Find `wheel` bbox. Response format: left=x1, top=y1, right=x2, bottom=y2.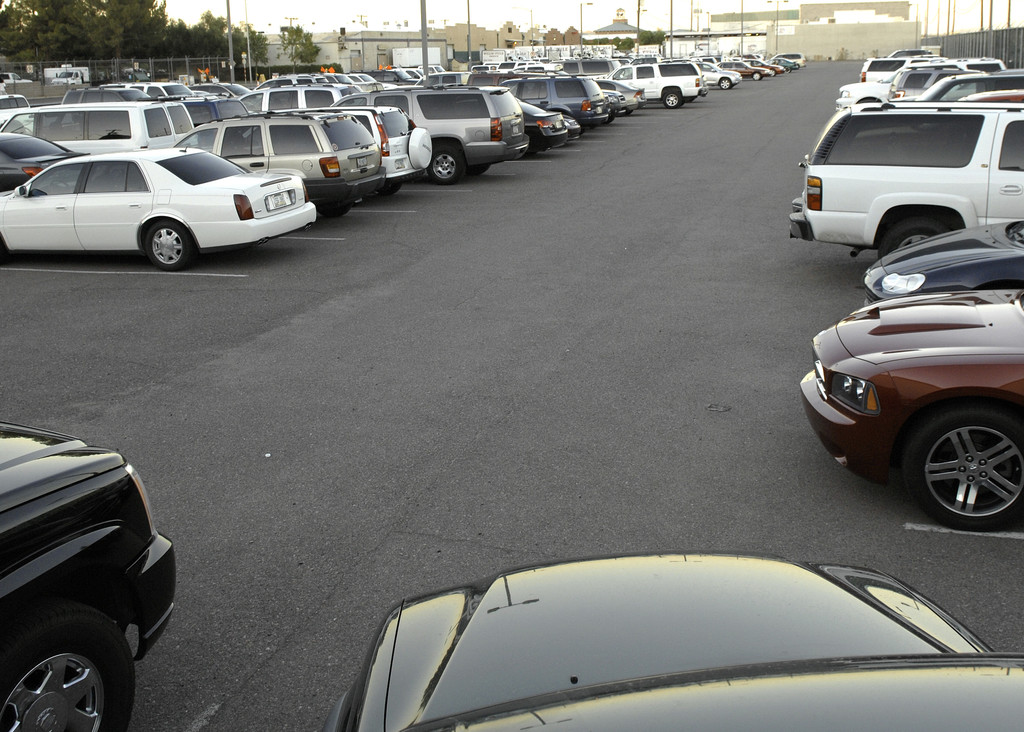
left=662, top=90, right=680, bottom=108.
